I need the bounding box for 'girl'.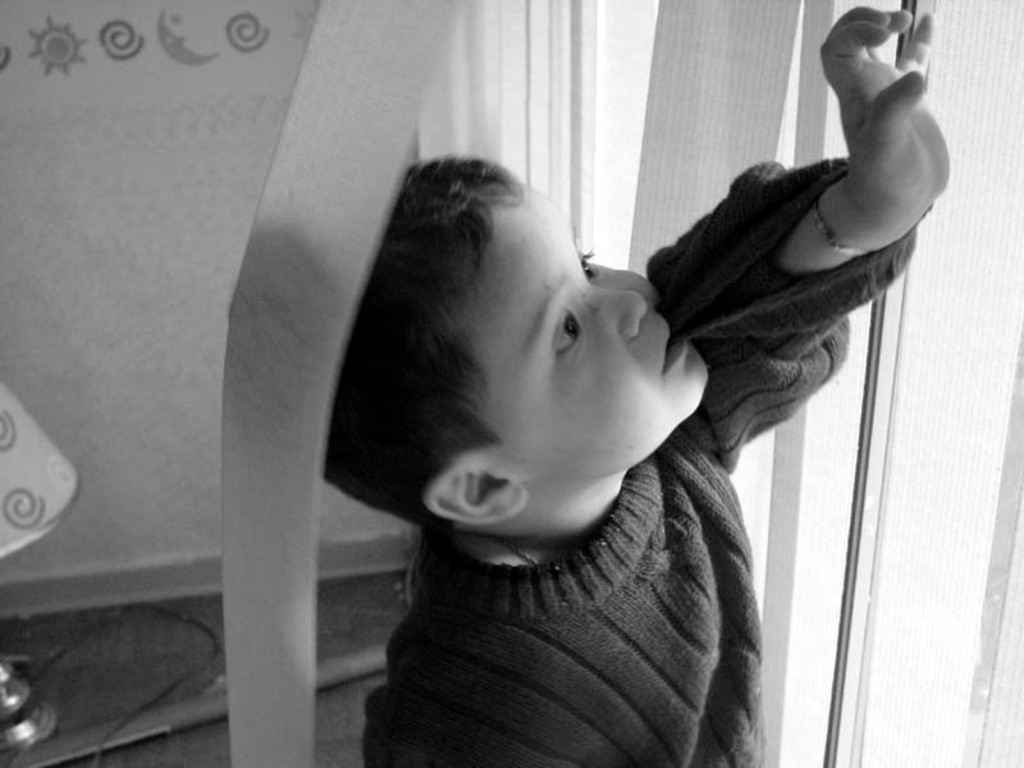
Here it is: pyautogui.locateOnScreen(319, 1, 950, 767).
